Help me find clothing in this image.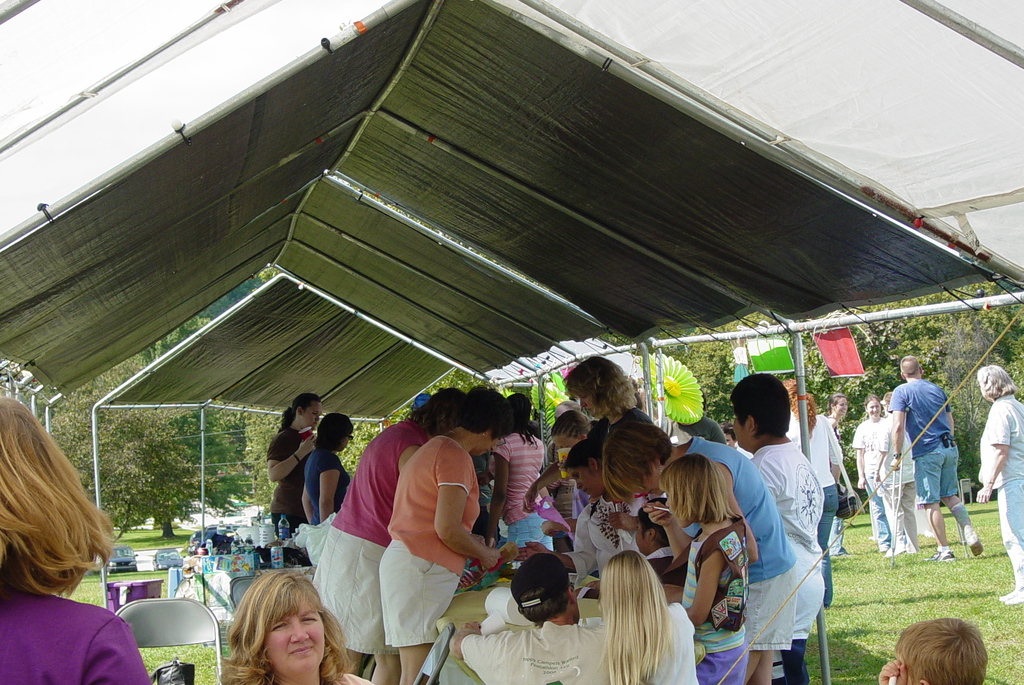
Found it: bbox(644, 602, 700, 684).
